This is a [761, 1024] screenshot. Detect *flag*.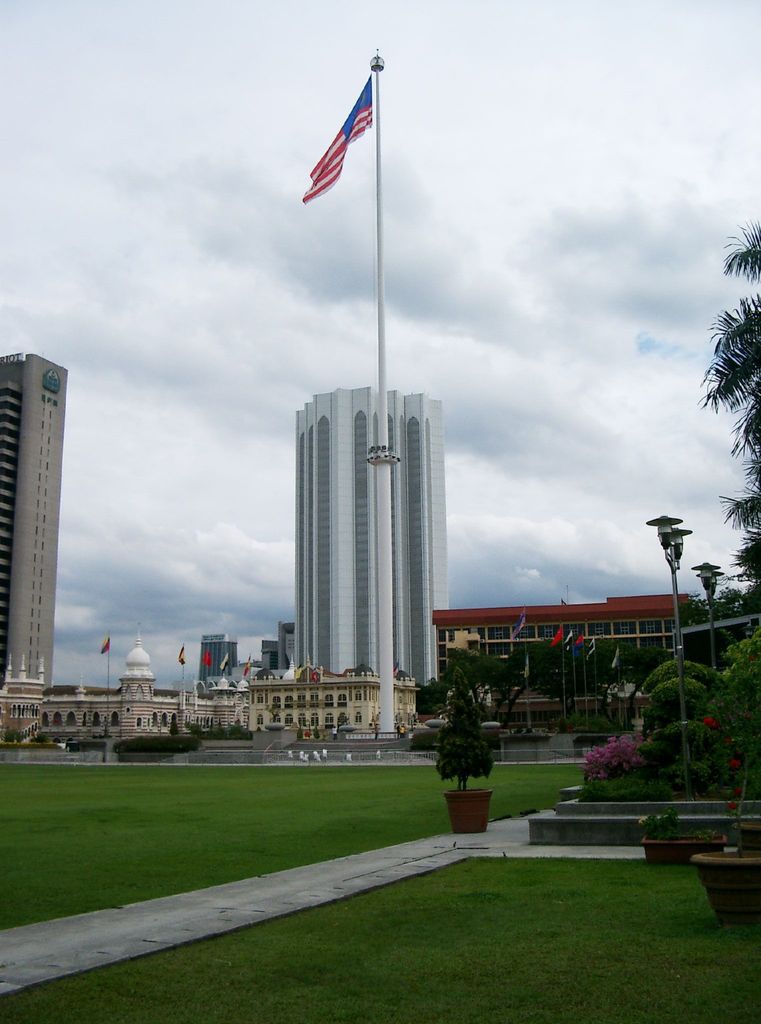
region(221, 653, 233, 673).
